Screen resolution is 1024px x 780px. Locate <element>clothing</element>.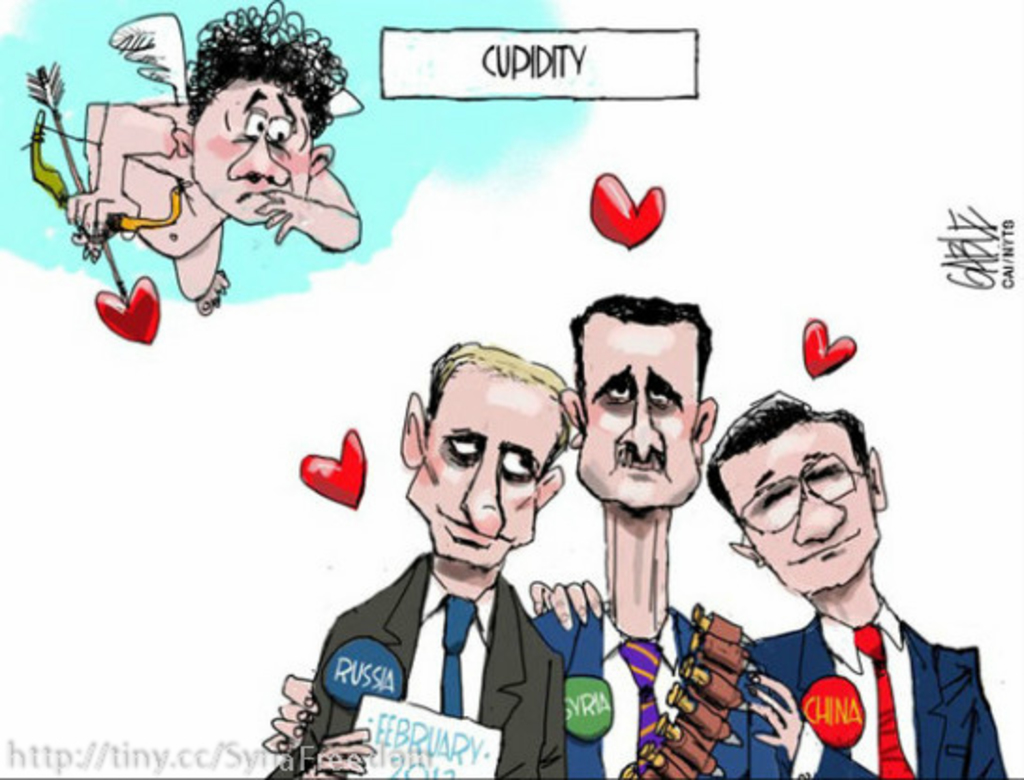
<bbox>289, 511, 592, 763</bbox>.
